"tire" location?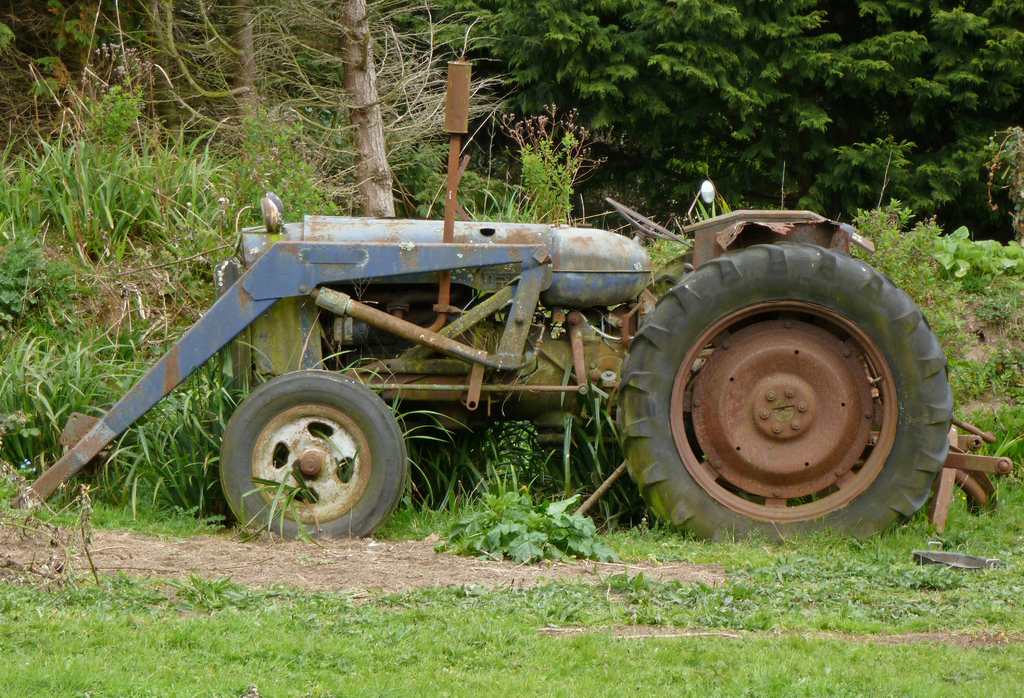
[left=219, top=368, right=408, bottom=539]
